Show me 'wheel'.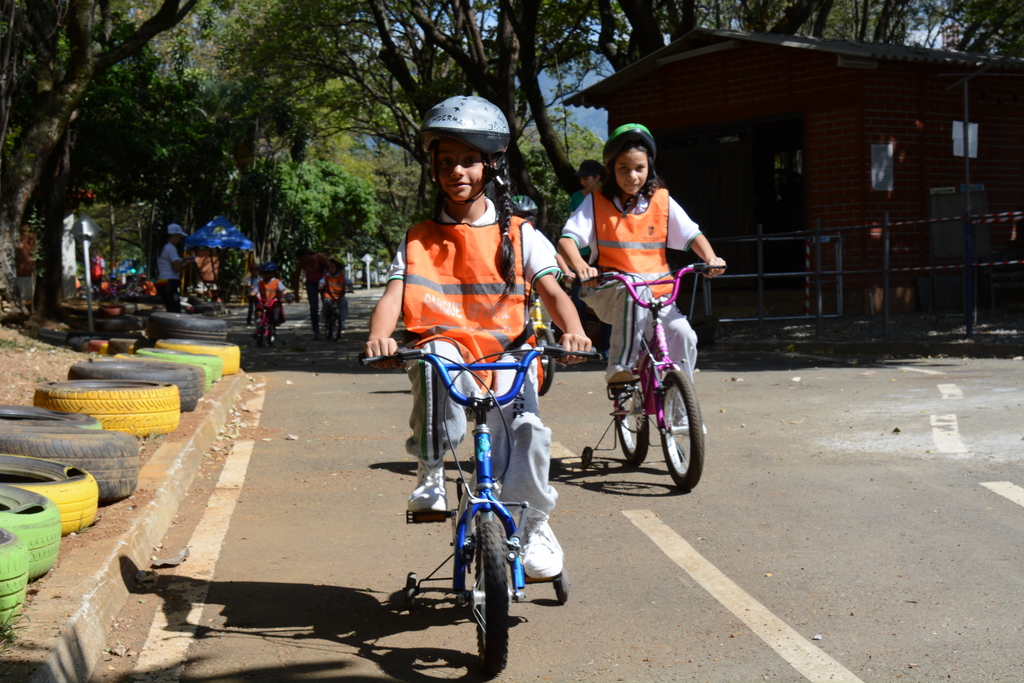
'wheel' is here: (456,523,516,652).
